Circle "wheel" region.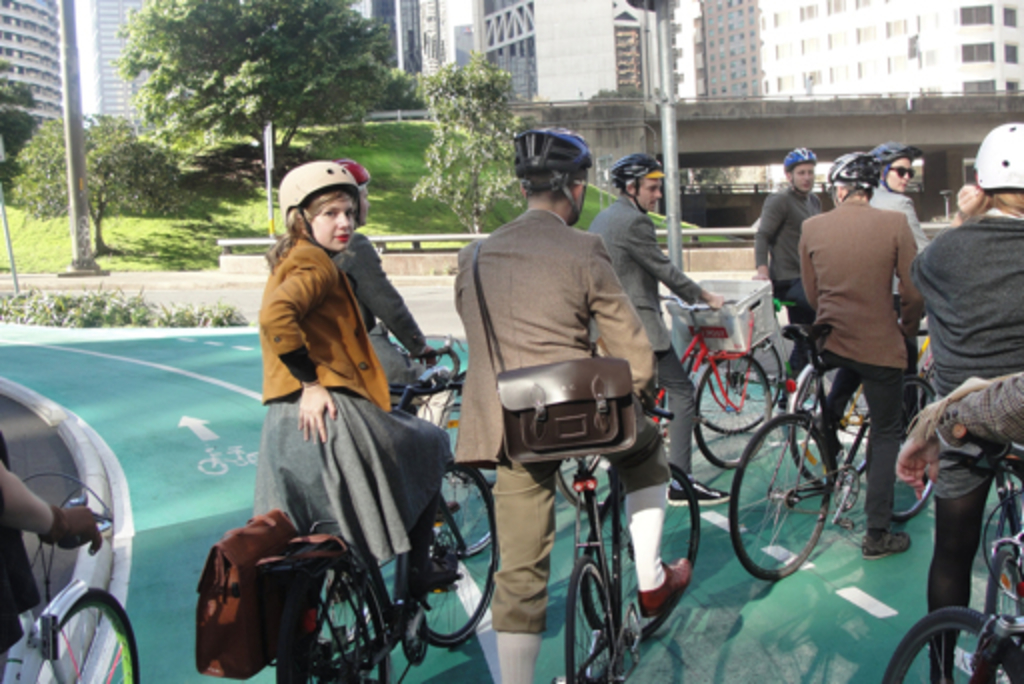
Region: select_region(434, 402, 506, 558).
